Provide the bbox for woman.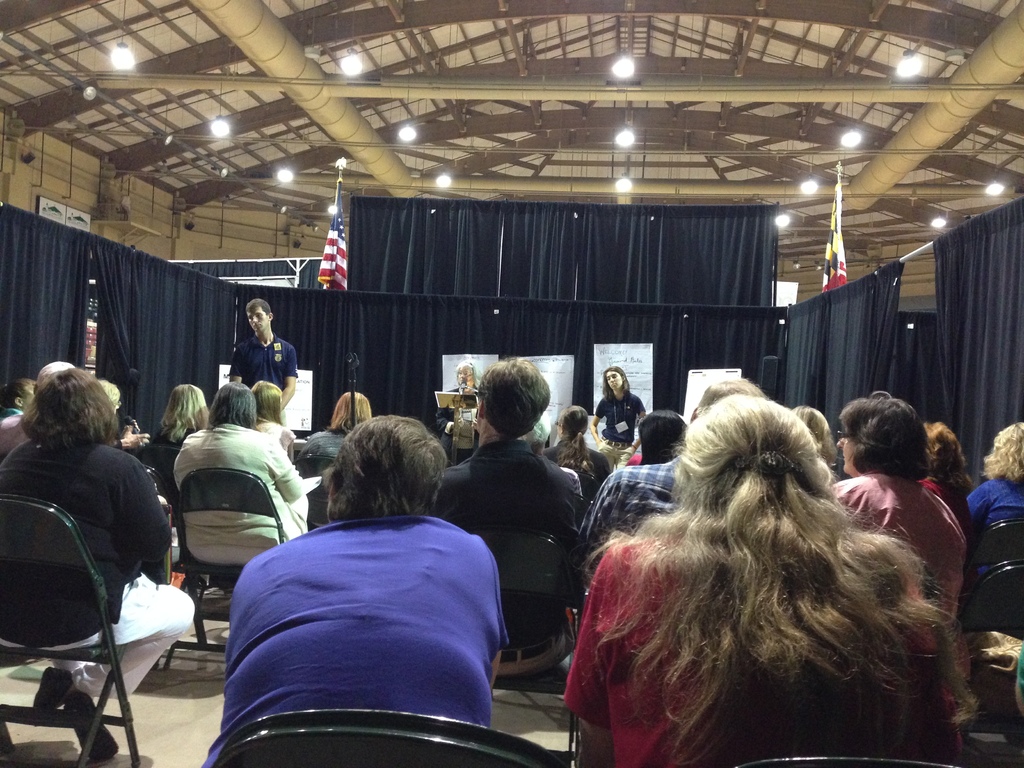
915,420,970,520.
